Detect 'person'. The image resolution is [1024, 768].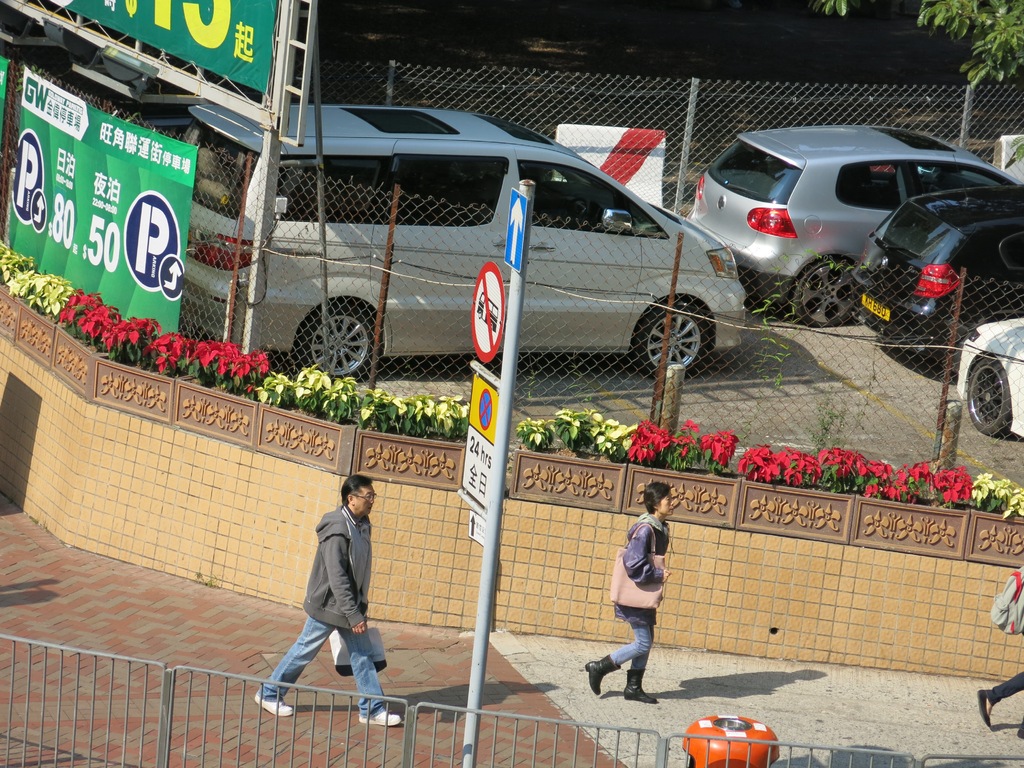
(left=598, top=491, right=680, bottom=706).
